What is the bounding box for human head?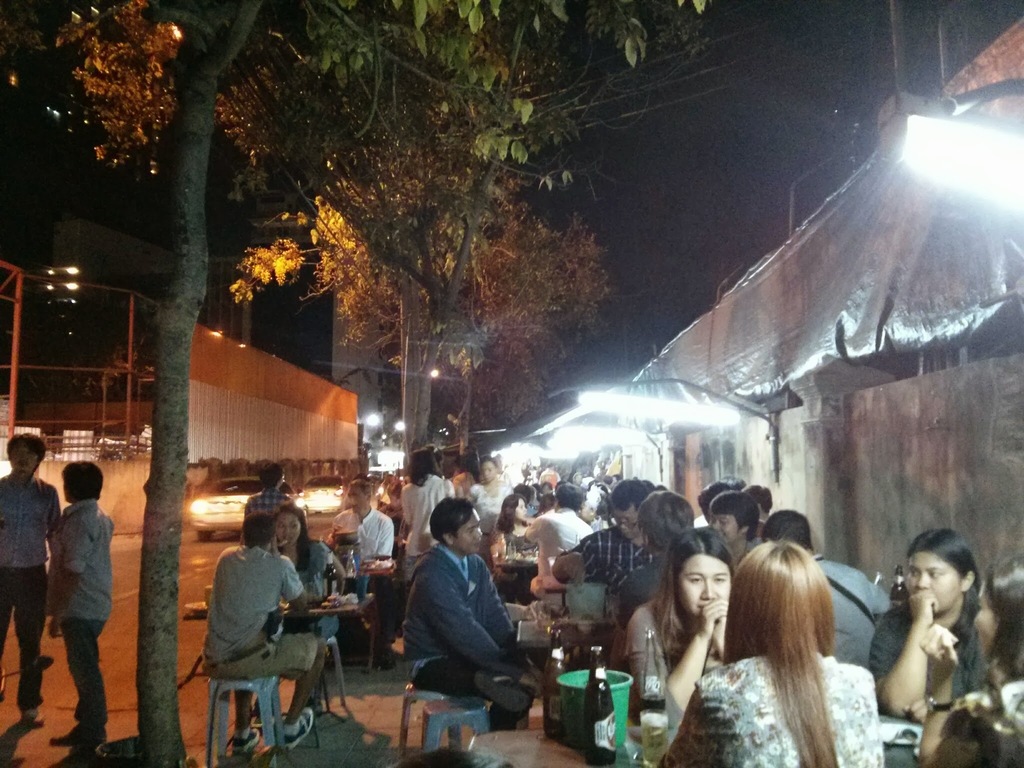
<bbox>260, 463, 288, 490</bbox>.
